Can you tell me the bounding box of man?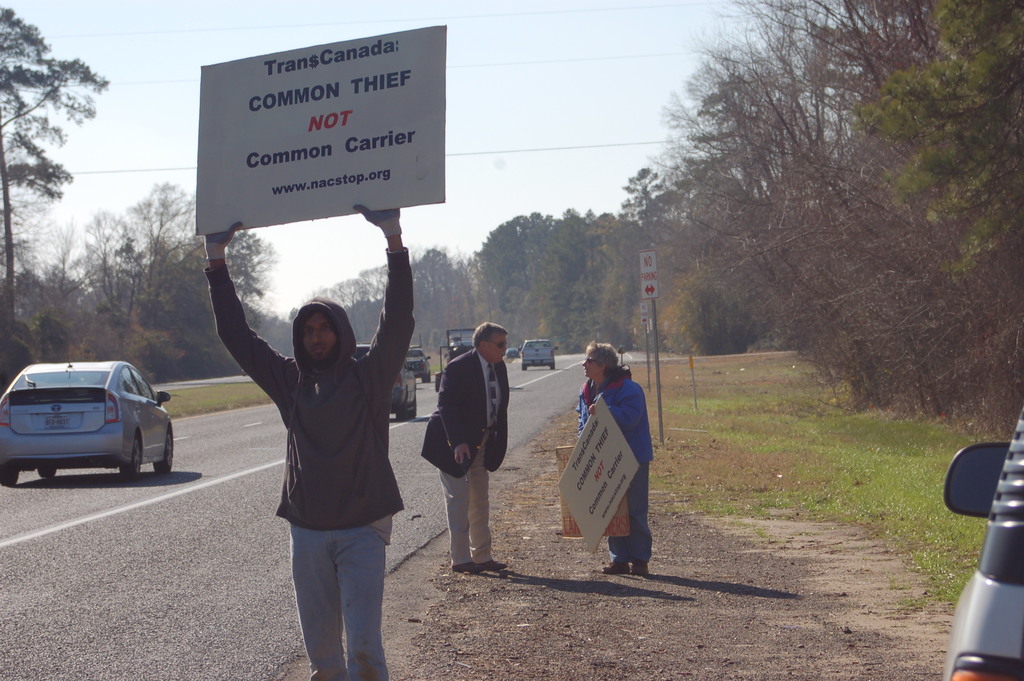
box(203, 205, 416, 680).
